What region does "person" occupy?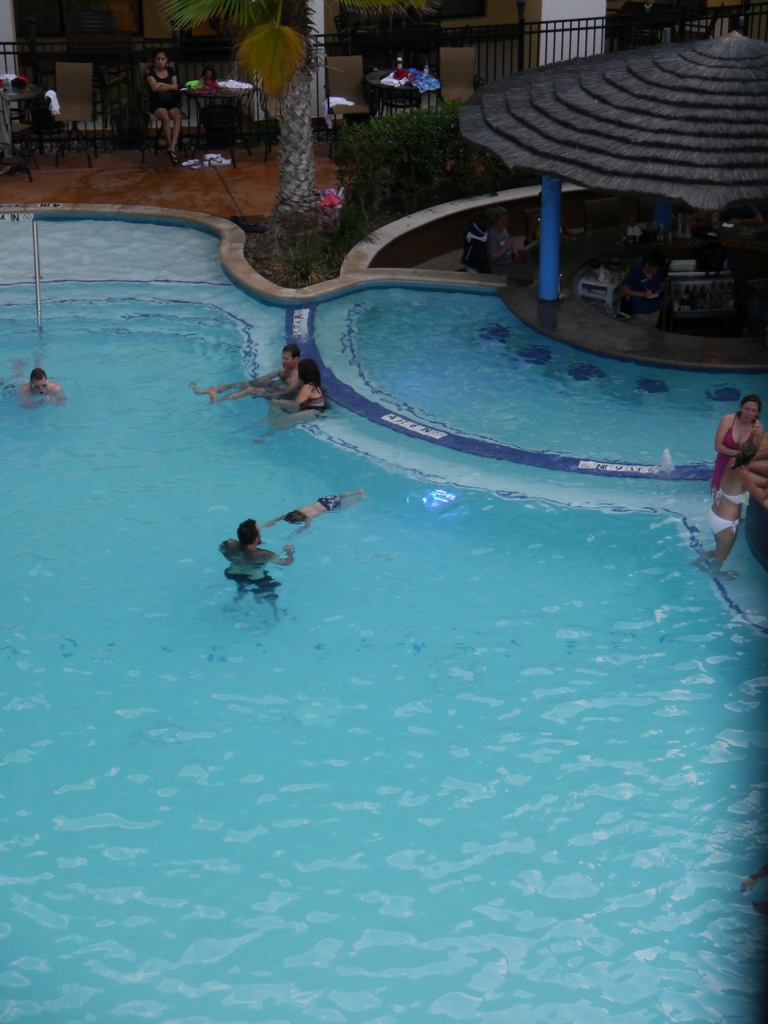
rect(262, 488, 368, 541).
